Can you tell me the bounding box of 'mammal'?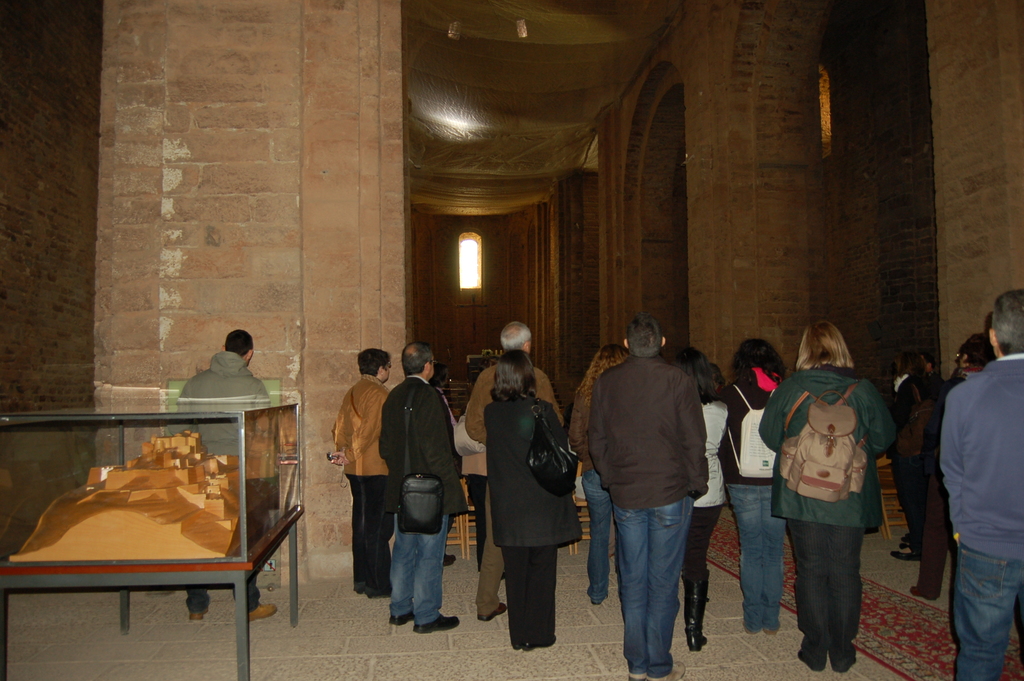
bbox(377, 343, 457, 630).
